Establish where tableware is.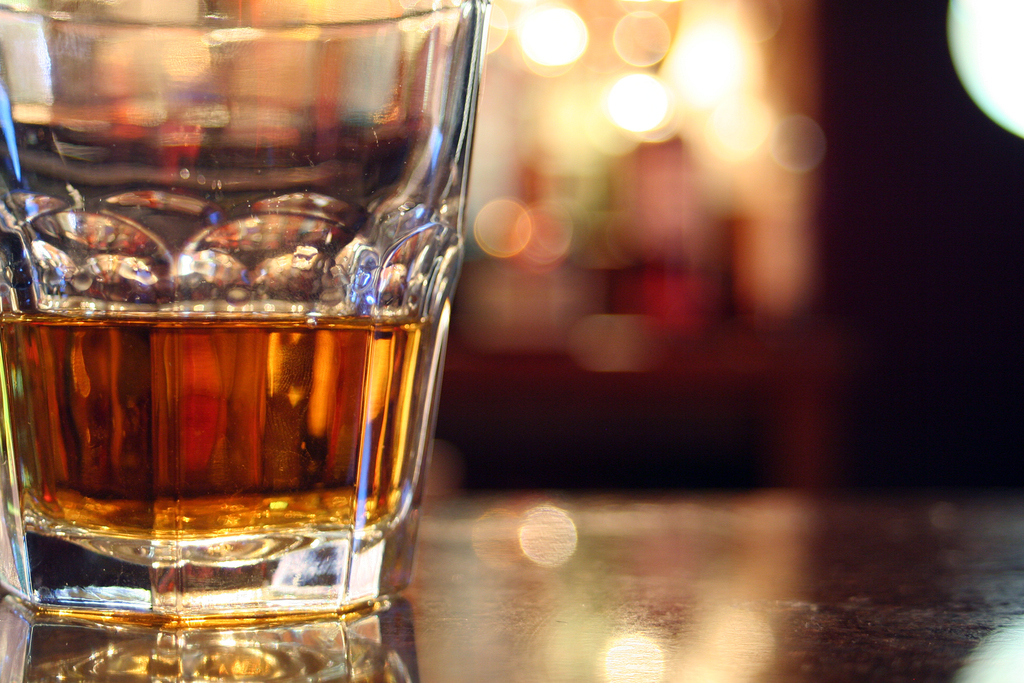
Established at [0,0,489,630].
